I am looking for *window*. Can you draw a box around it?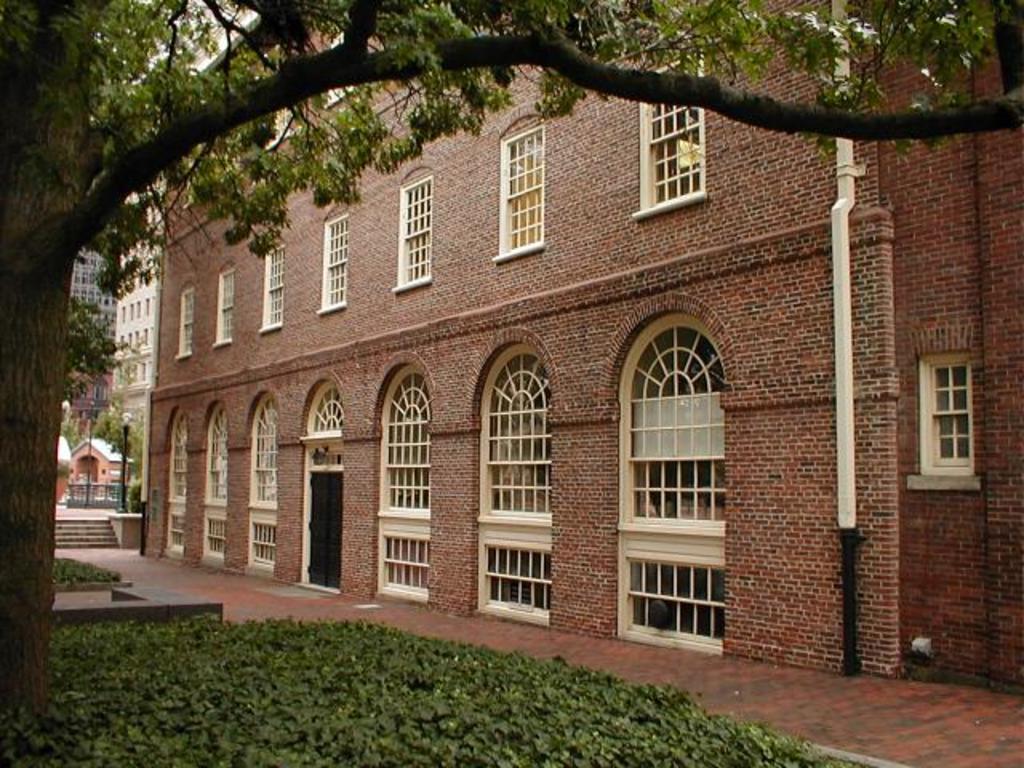
Sure, the bounding box is left=392, top=174, right=437, bottom=293.
